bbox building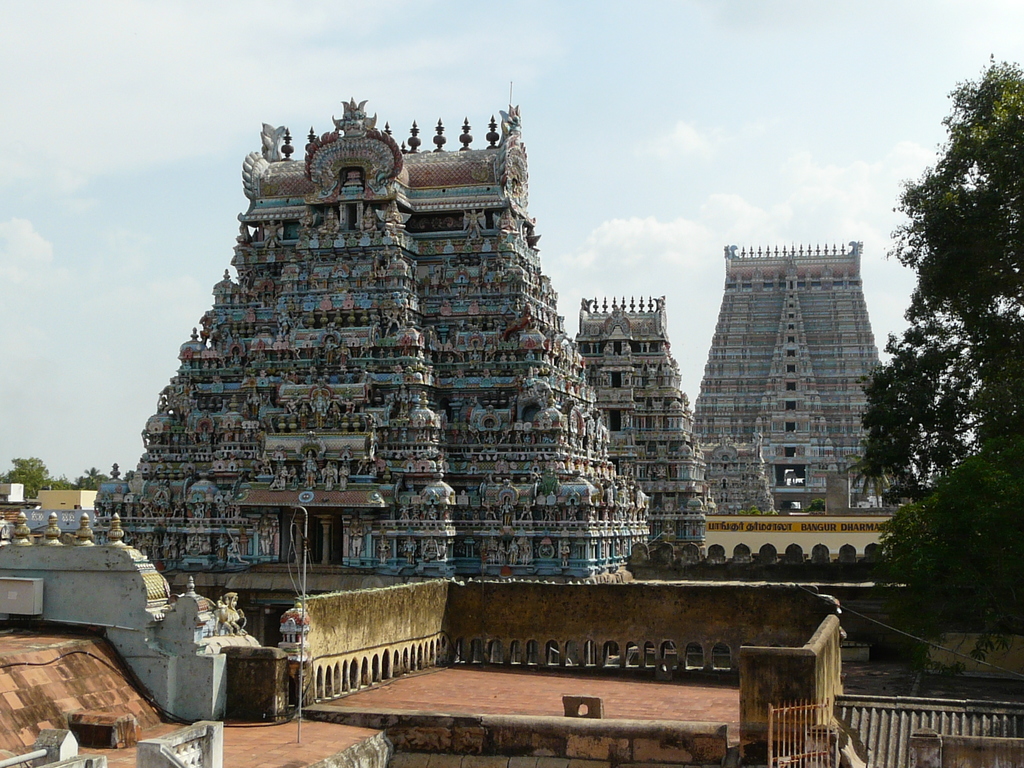
(x1=111, y1=102, x2=626, y2=636)
